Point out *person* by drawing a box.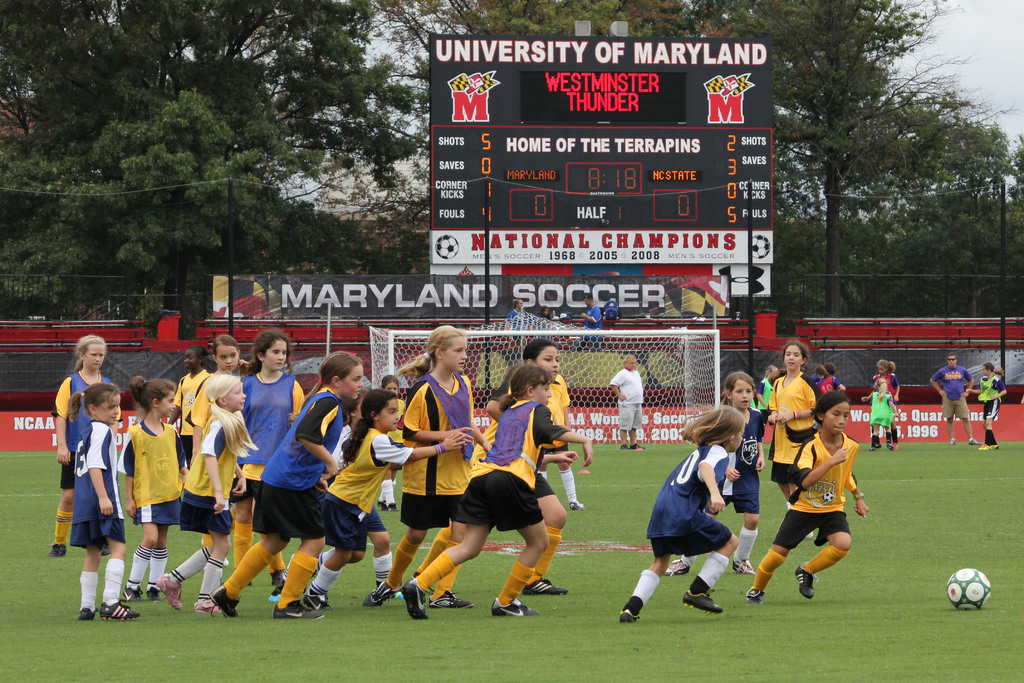
l=747, t=370, r=780, b=439.
